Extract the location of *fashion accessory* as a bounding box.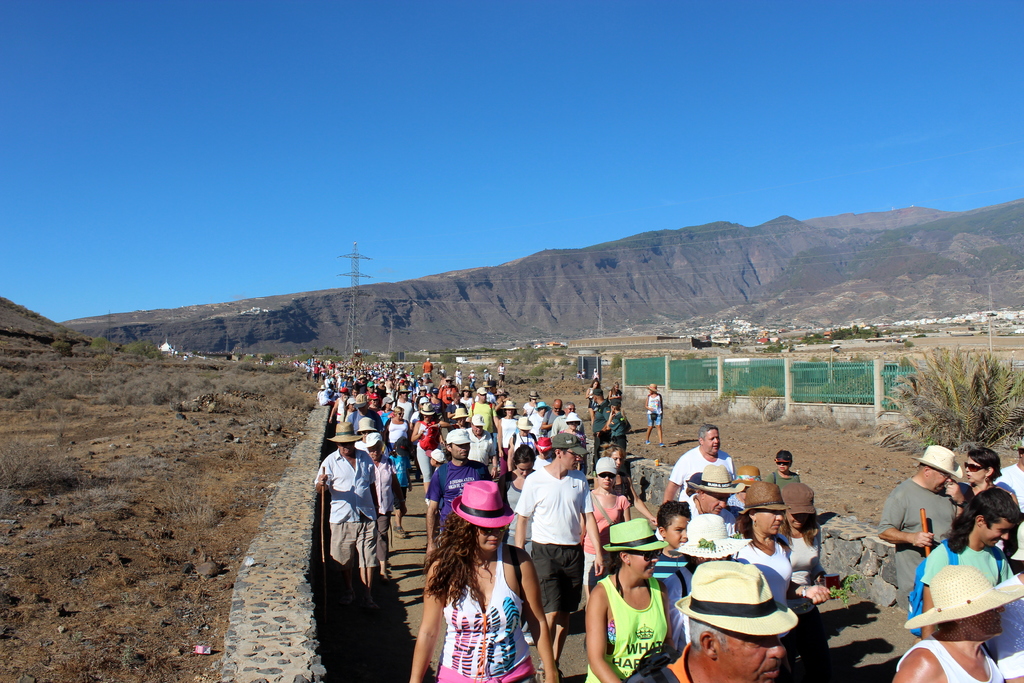
l=508, t=545, r=527, b=630.
